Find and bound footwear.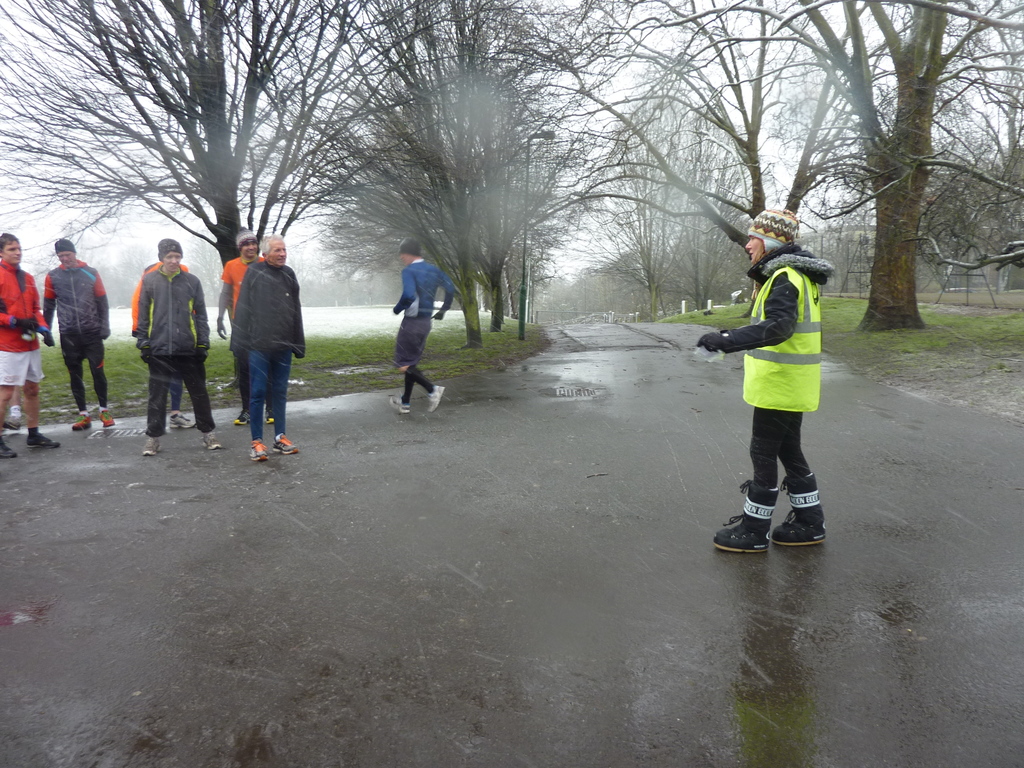
Bound: box(252, 439, 272, 463).
